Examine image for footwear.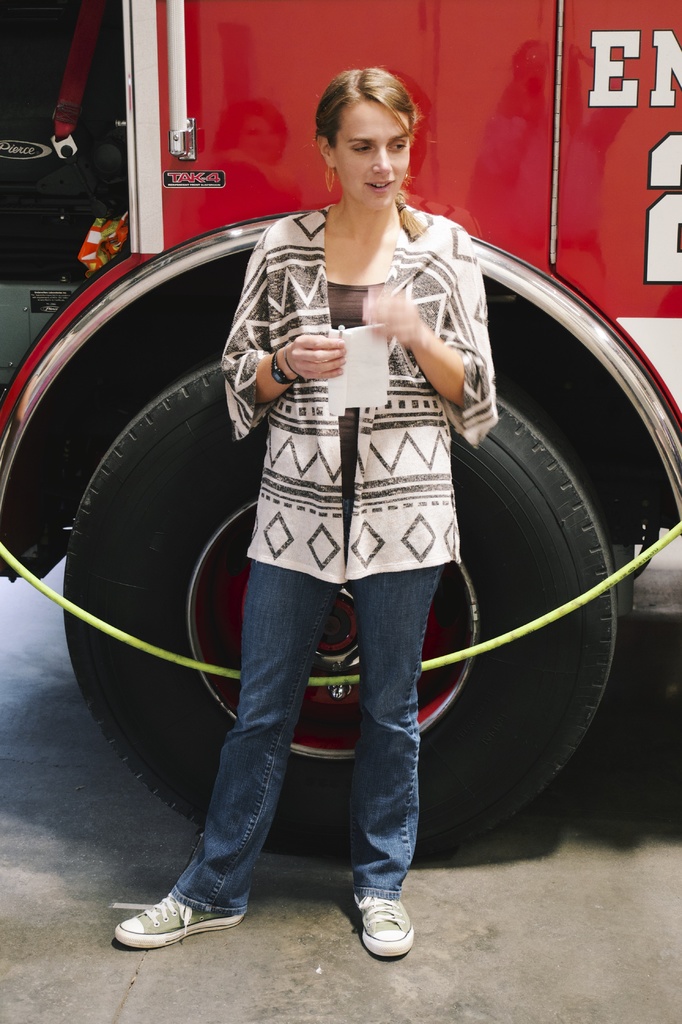
Examination result: {"left": 115, "top": 887, "right": 239, "bottom": 957}.
